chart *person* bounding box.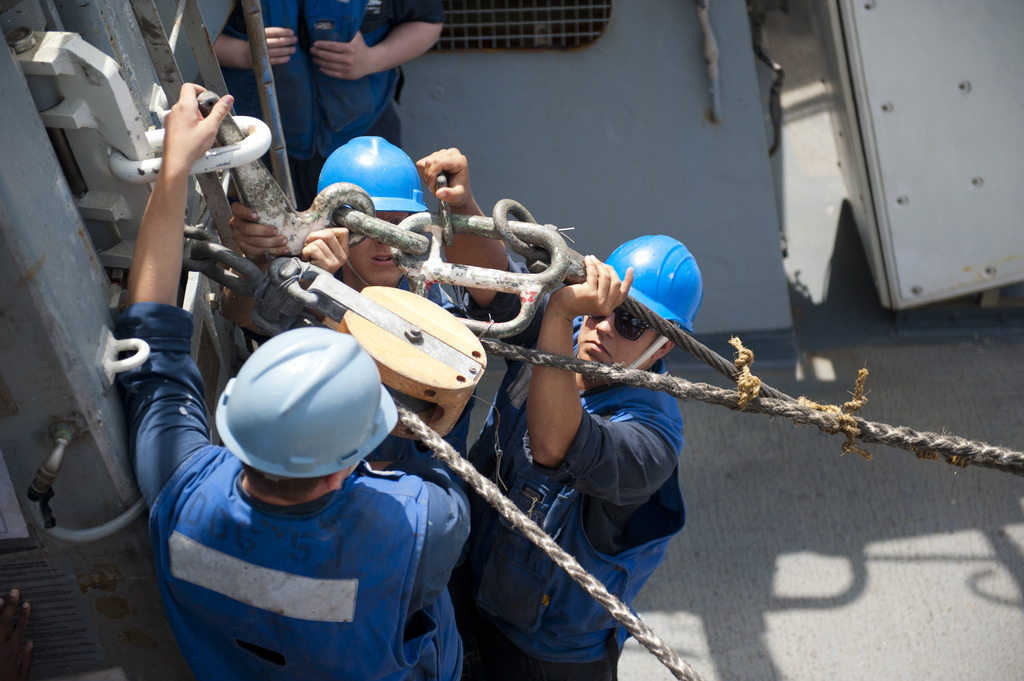
Charted: {"x1": 447, "y1": 171, "x2": 706, "y2": 680}.
